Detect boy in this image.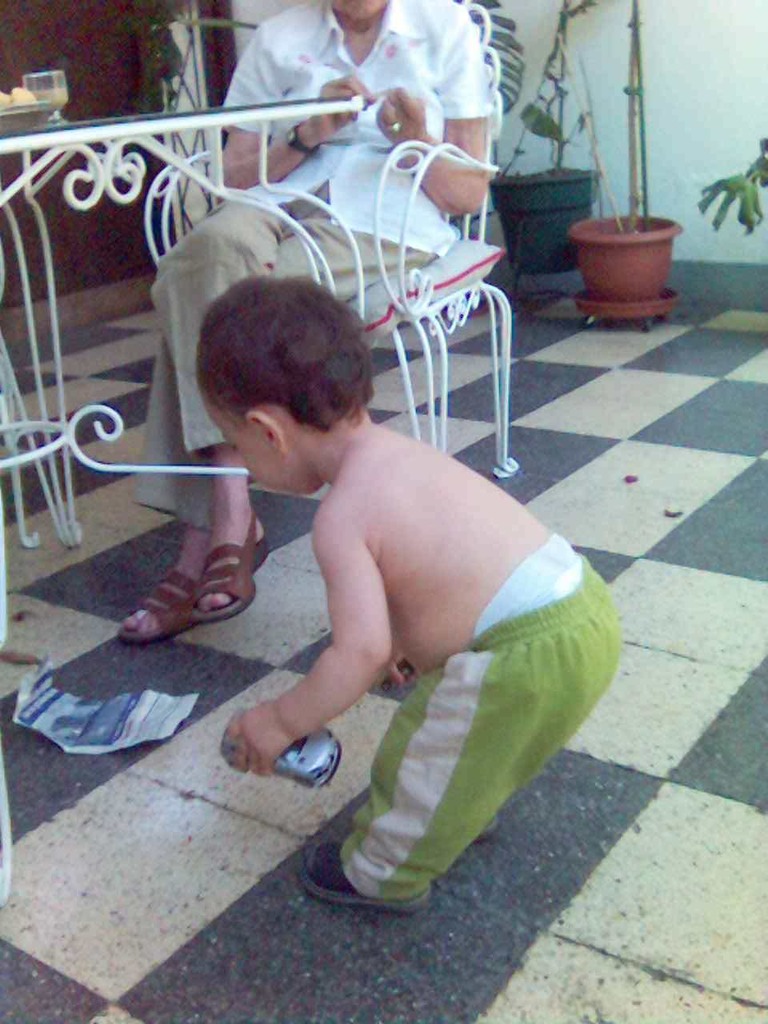
Detection: <box>198,270,630,906</box>.
